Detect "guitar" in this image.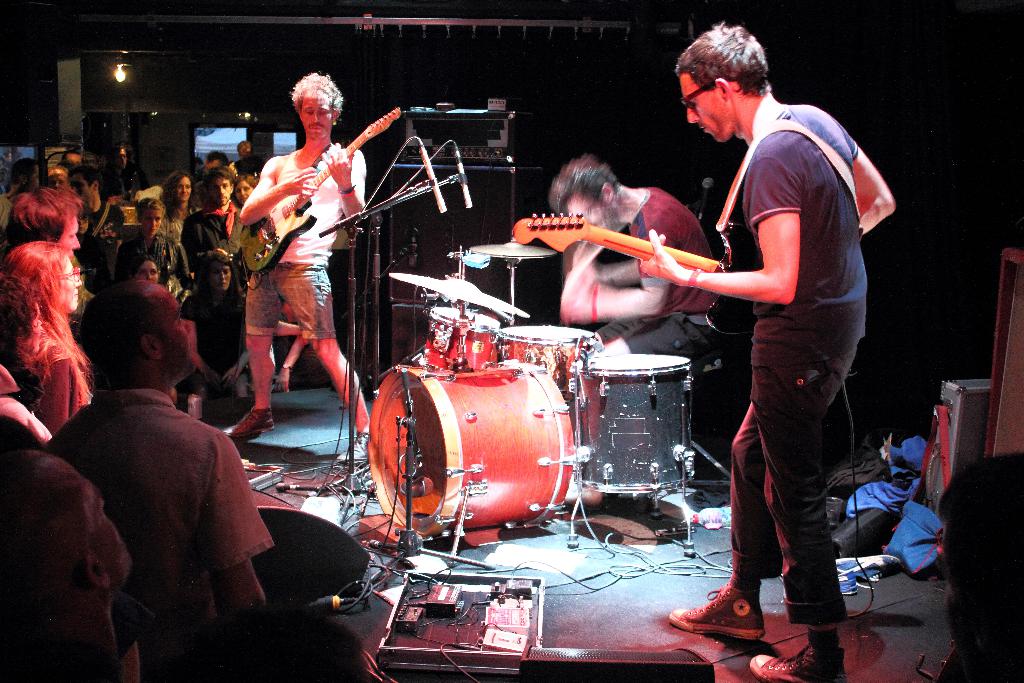
Detection: <bbox>502, 208, 863, 341</bbox>.
